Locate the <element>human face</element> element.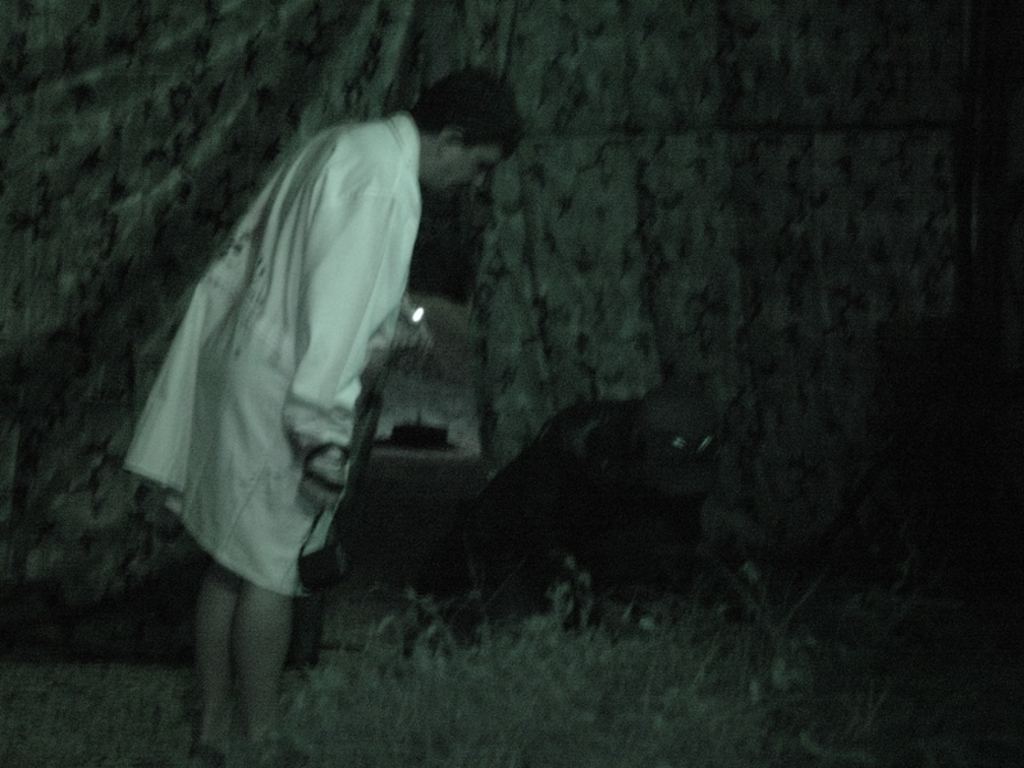
Element bbox: x1=426, y1=145, x2=499, y2=189.
